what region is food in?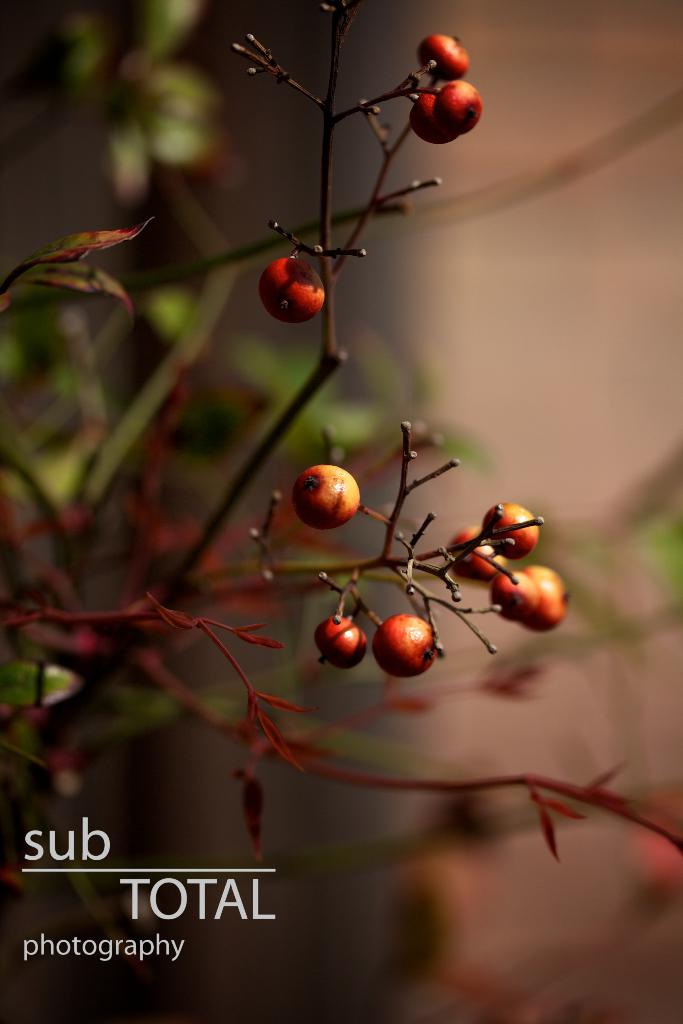
[left=260, top=259, right=329, bottom=326].
